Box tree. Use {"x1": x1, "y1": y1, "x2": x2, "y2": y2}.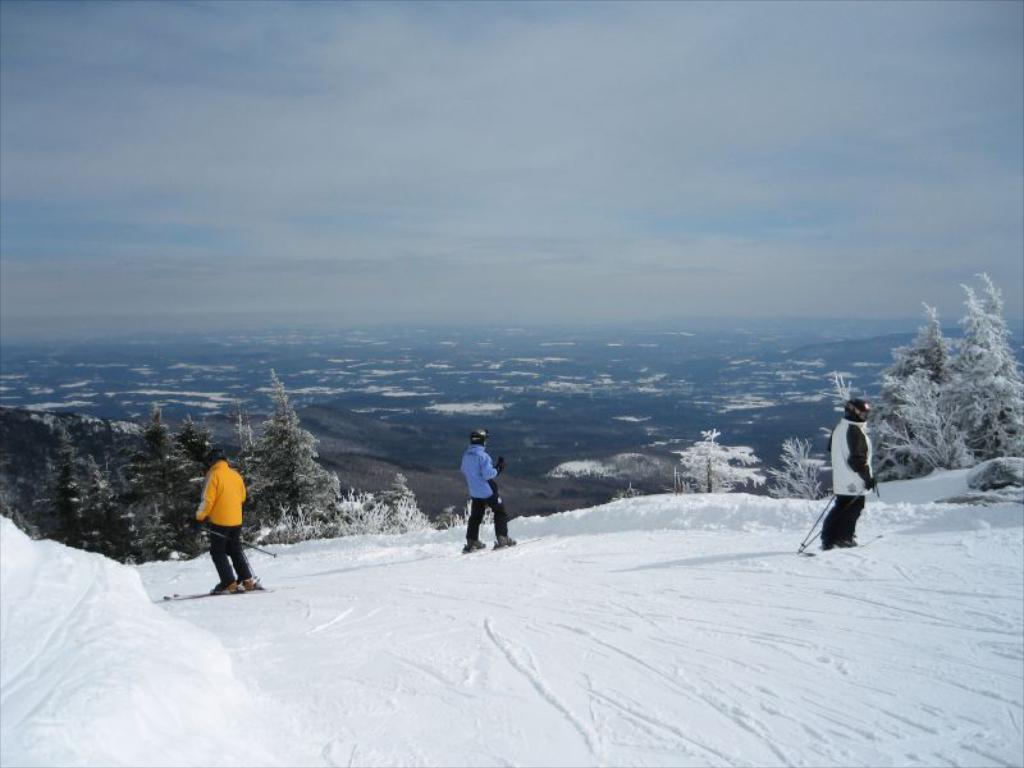
{"x1": 109, "y1": 411, "x2": 193, "y2": 570}.
